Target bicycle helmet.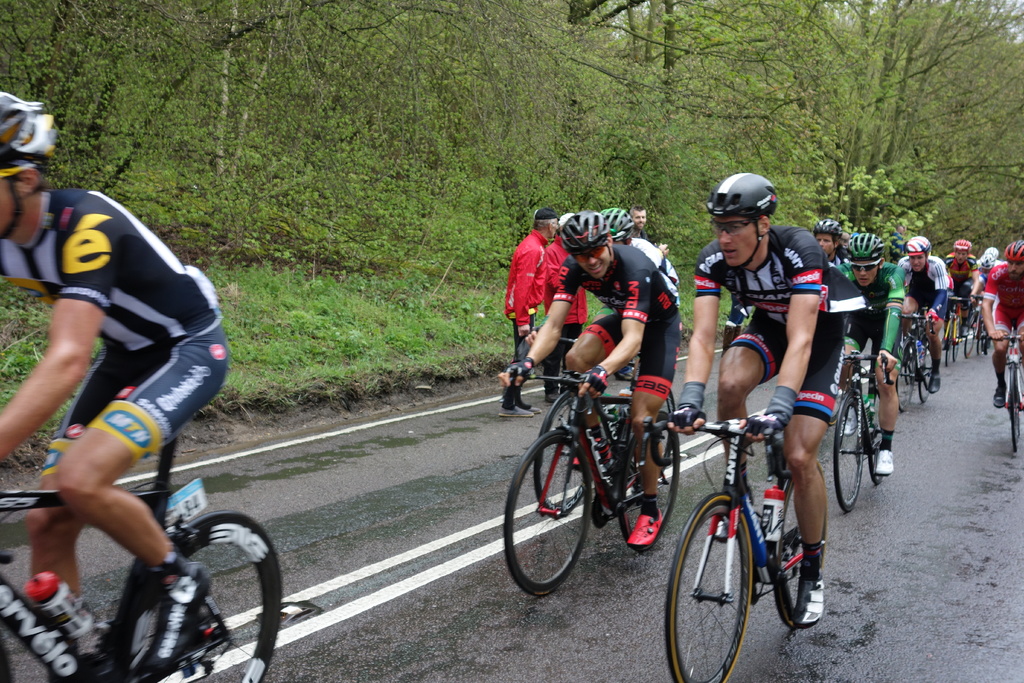
Target region: pyautogui.locateOnScreen(951, 238, 966, 255).
